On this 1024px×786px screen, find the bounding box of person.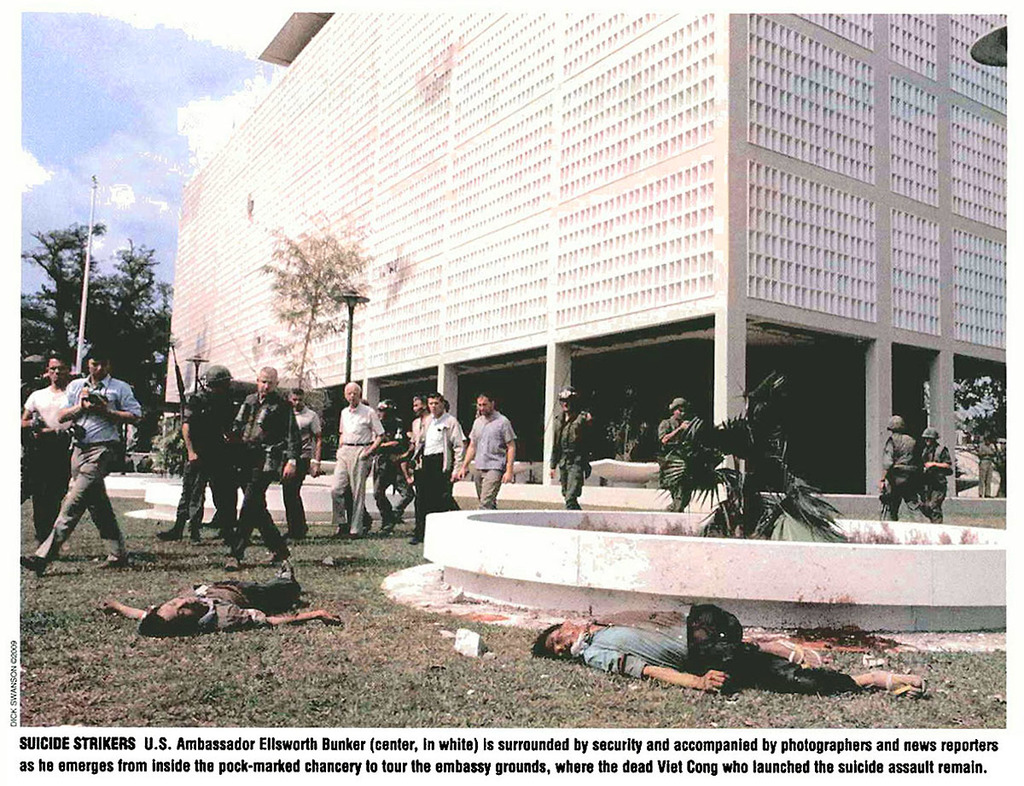
Bounding box: x1=926 y1=434 x2=957 y2=523.
